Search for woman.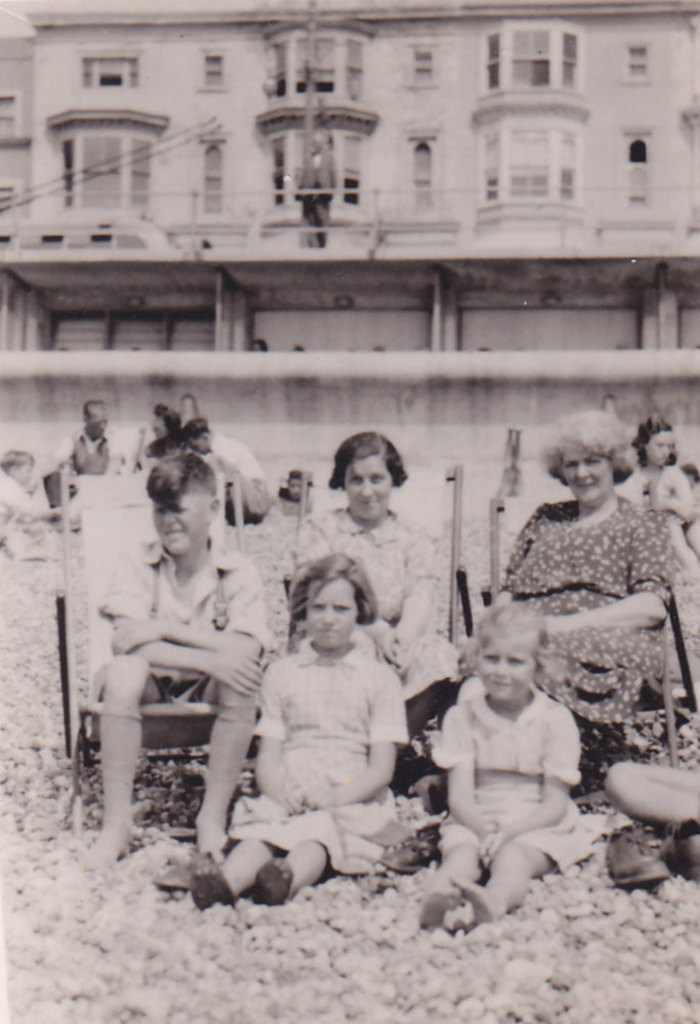
Found at 498,410,671,728.
